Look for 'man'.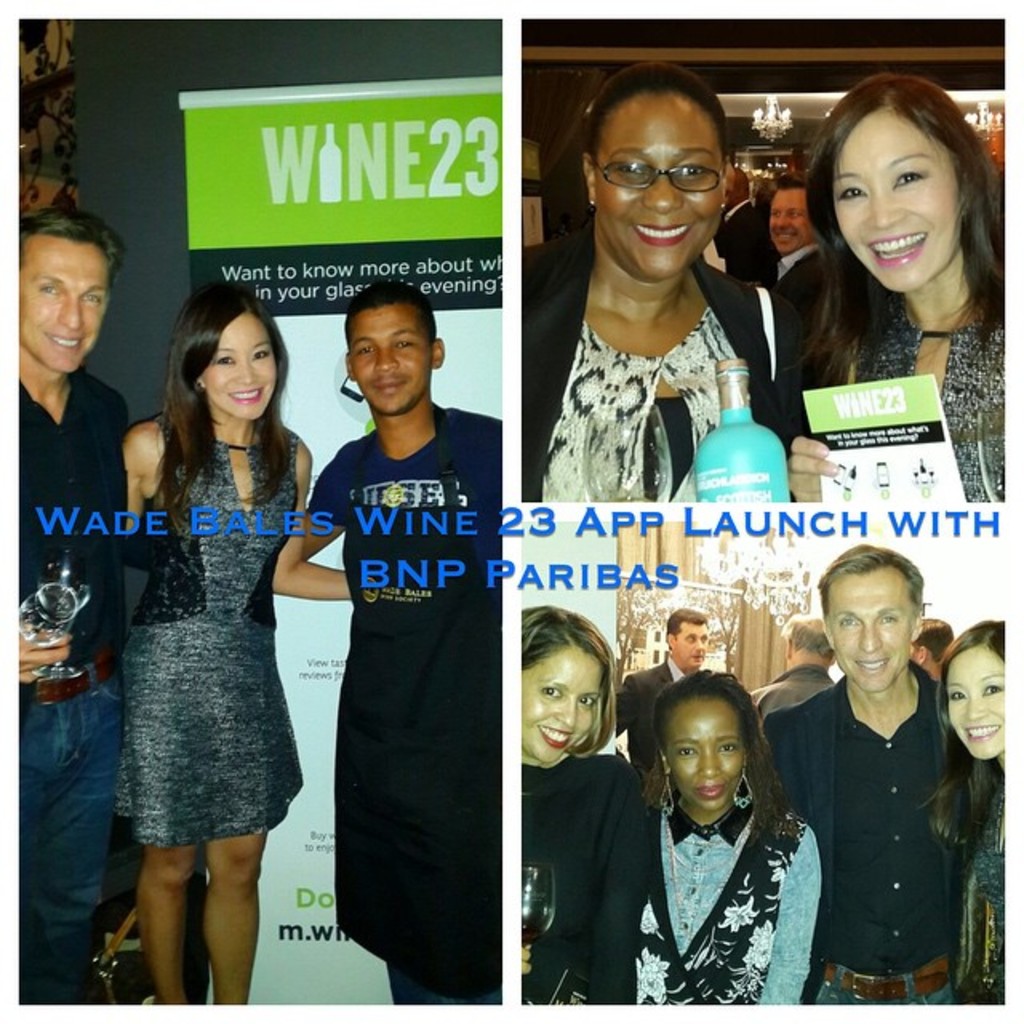
Found: <region>714, 171, 776, 291</region>.
